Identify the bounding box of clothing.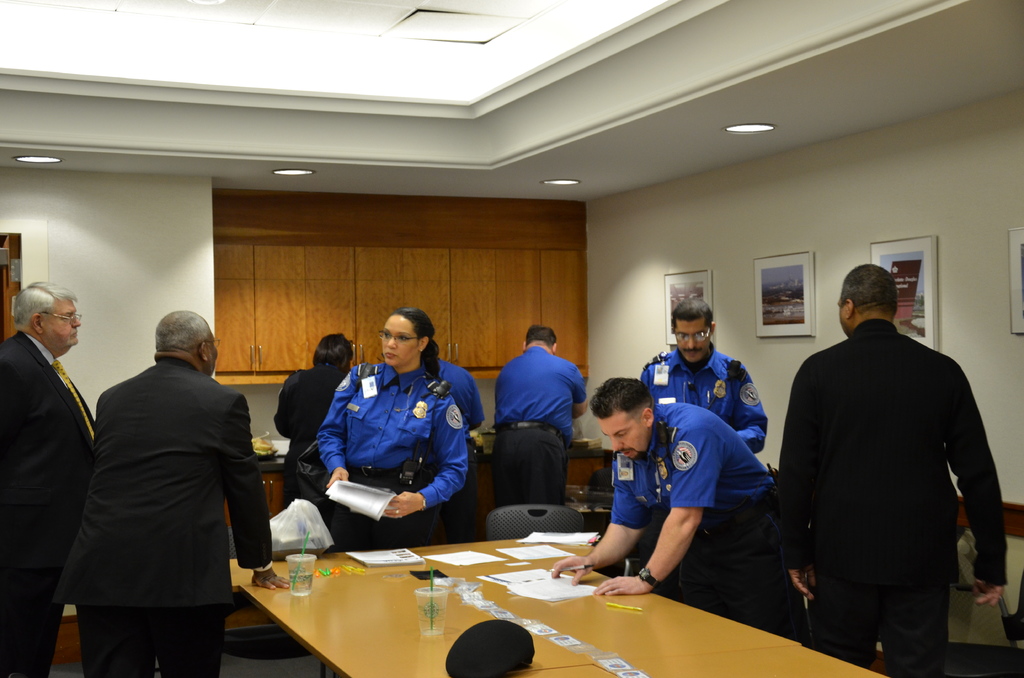
[628, 348, 769, 456].
